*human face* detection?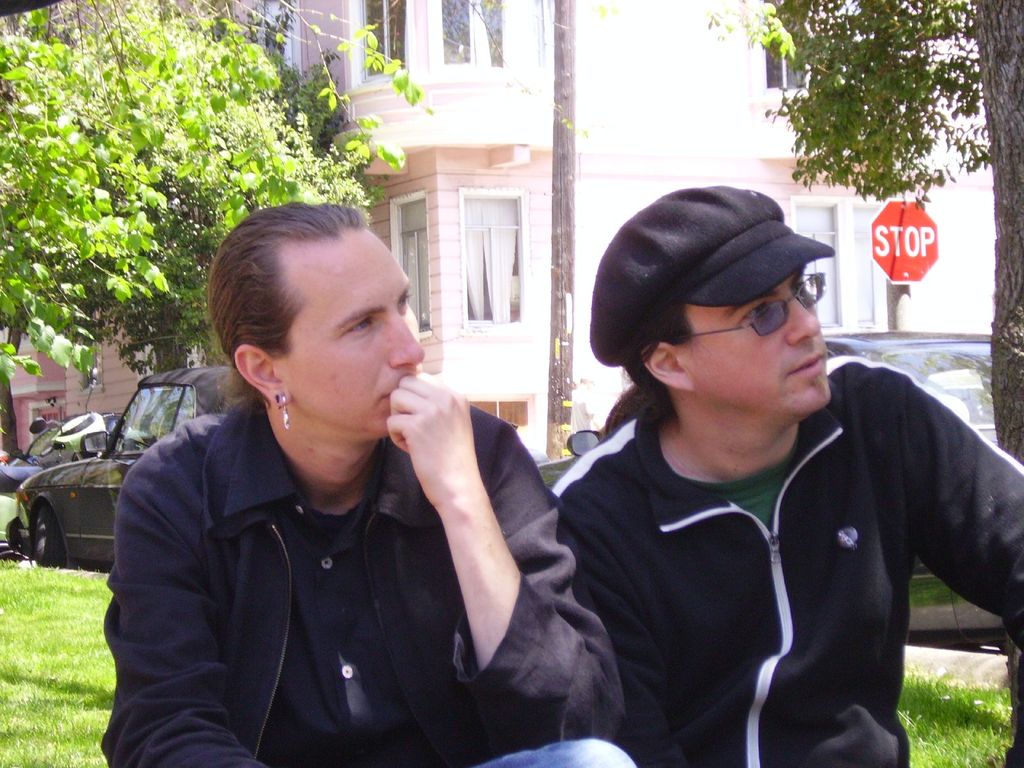
280/227/428/440
